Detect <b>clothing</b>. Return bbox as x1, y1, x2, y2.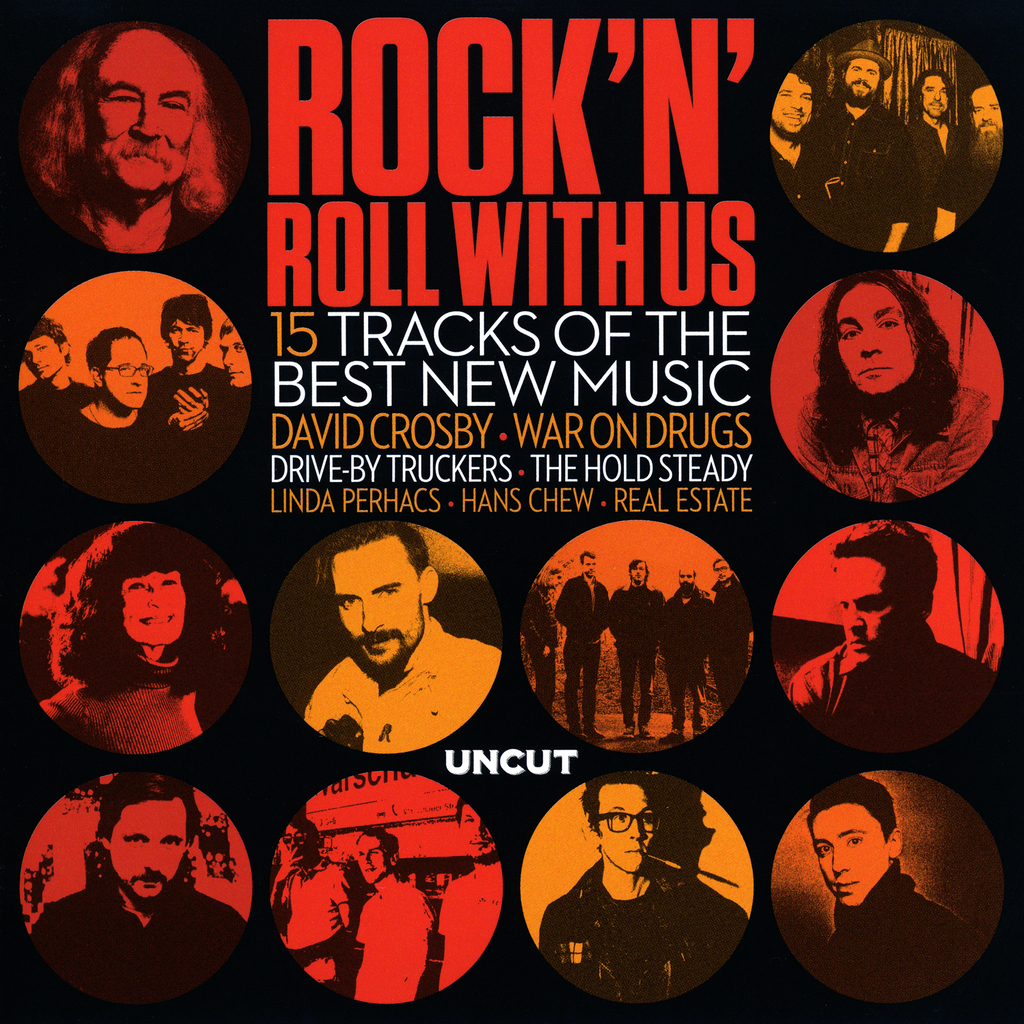
799, 625, 963, 740.
